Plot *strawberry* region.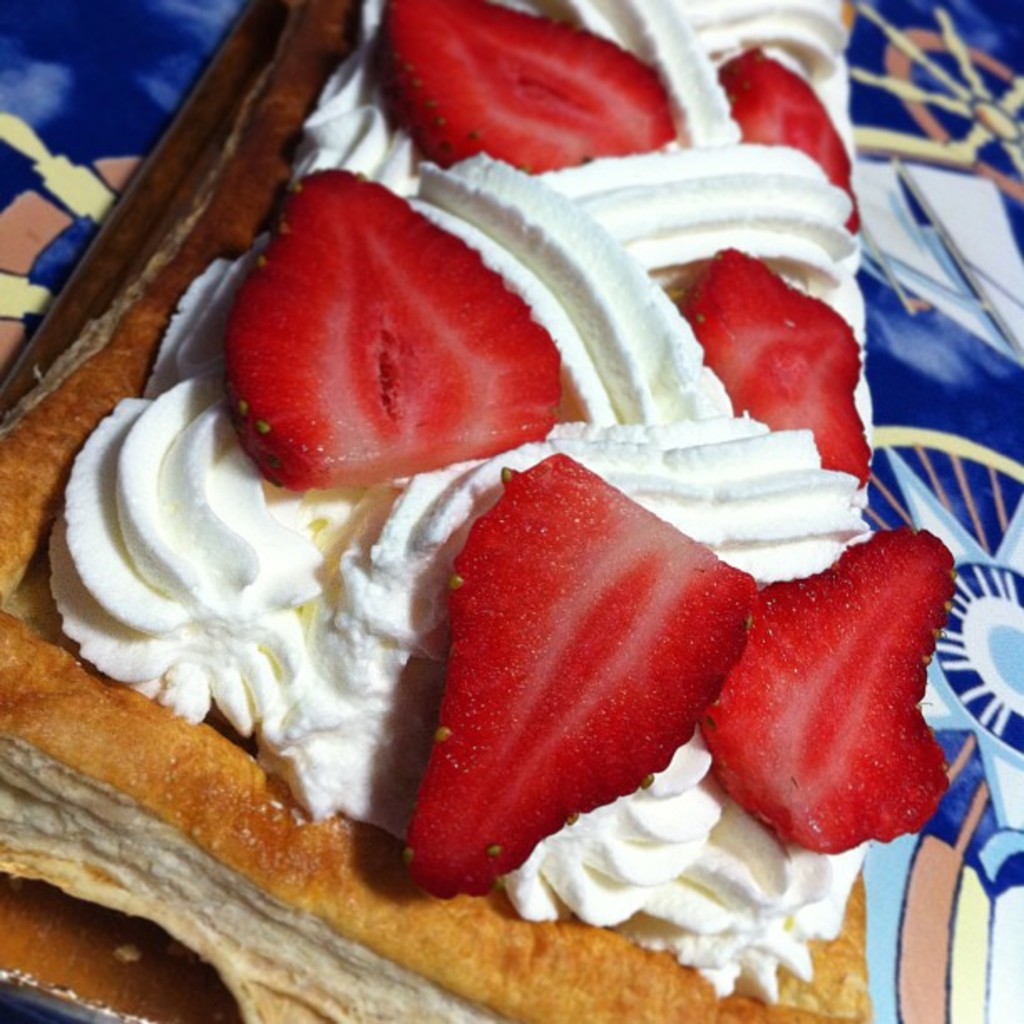
Plotted at 229/201/582/479.
